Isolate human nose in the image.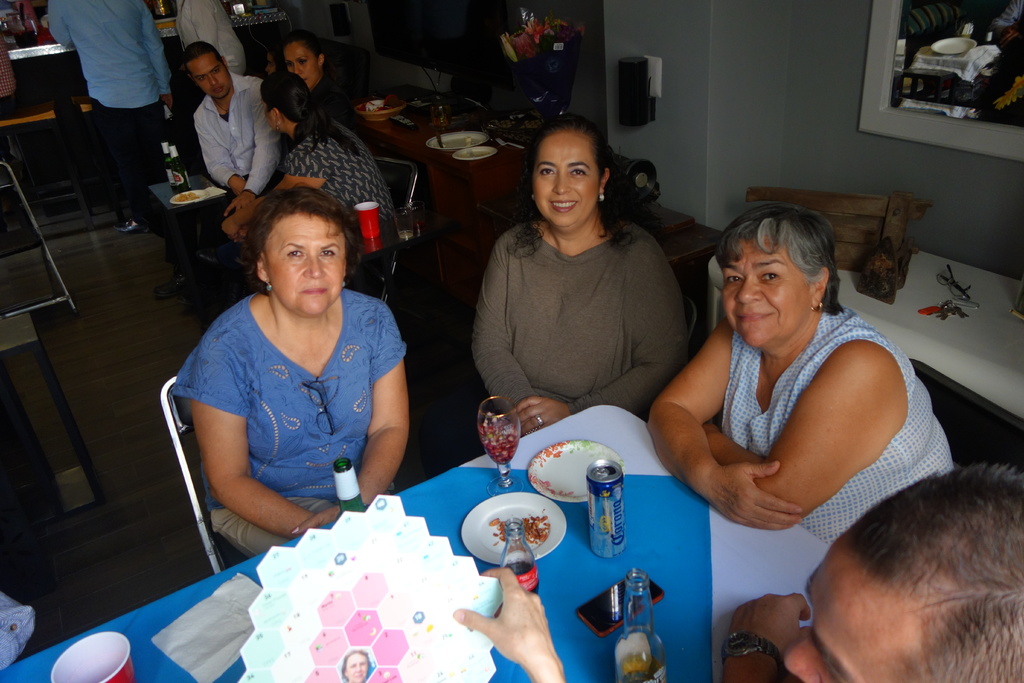
Isolated region: x1=736 y1=275 x2=762 y2=301.
